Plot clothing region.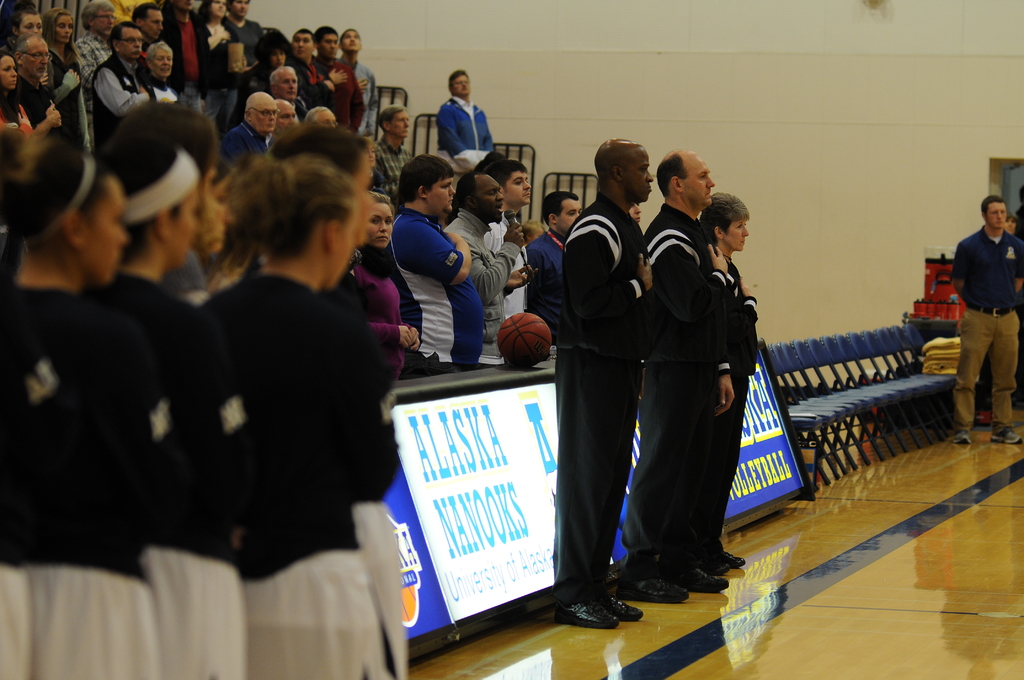
Plotted at rect(287, 53, 332, 108).
